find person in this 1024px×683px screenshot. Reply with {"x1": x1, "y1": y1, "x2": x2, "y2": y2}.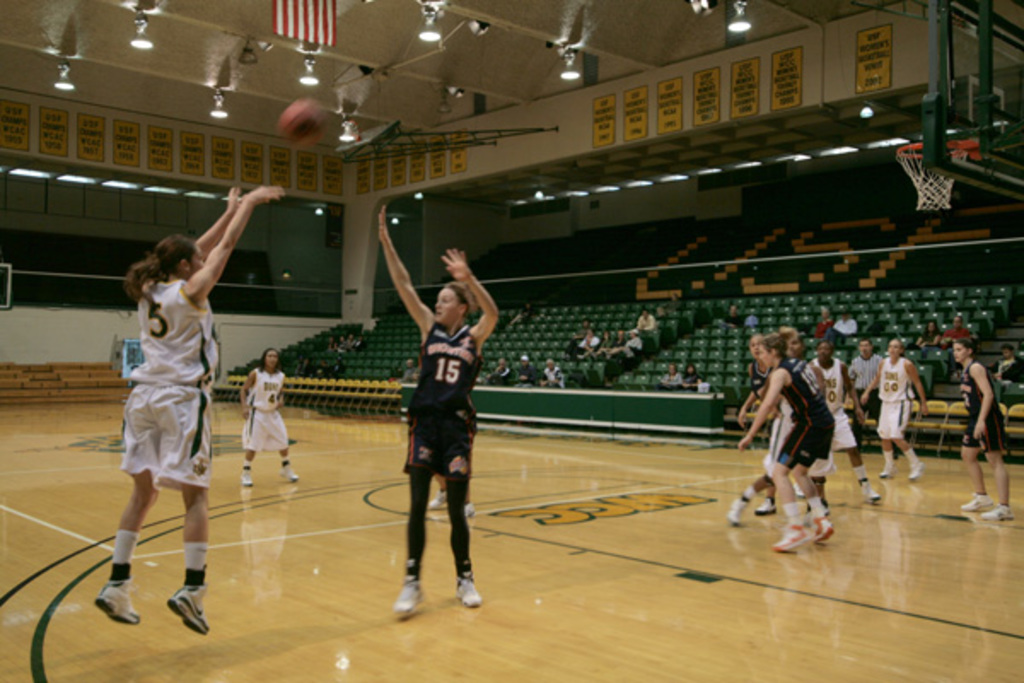
{"x1": 954, "y1": 340, "x2": 1015, "y2": 512}.
